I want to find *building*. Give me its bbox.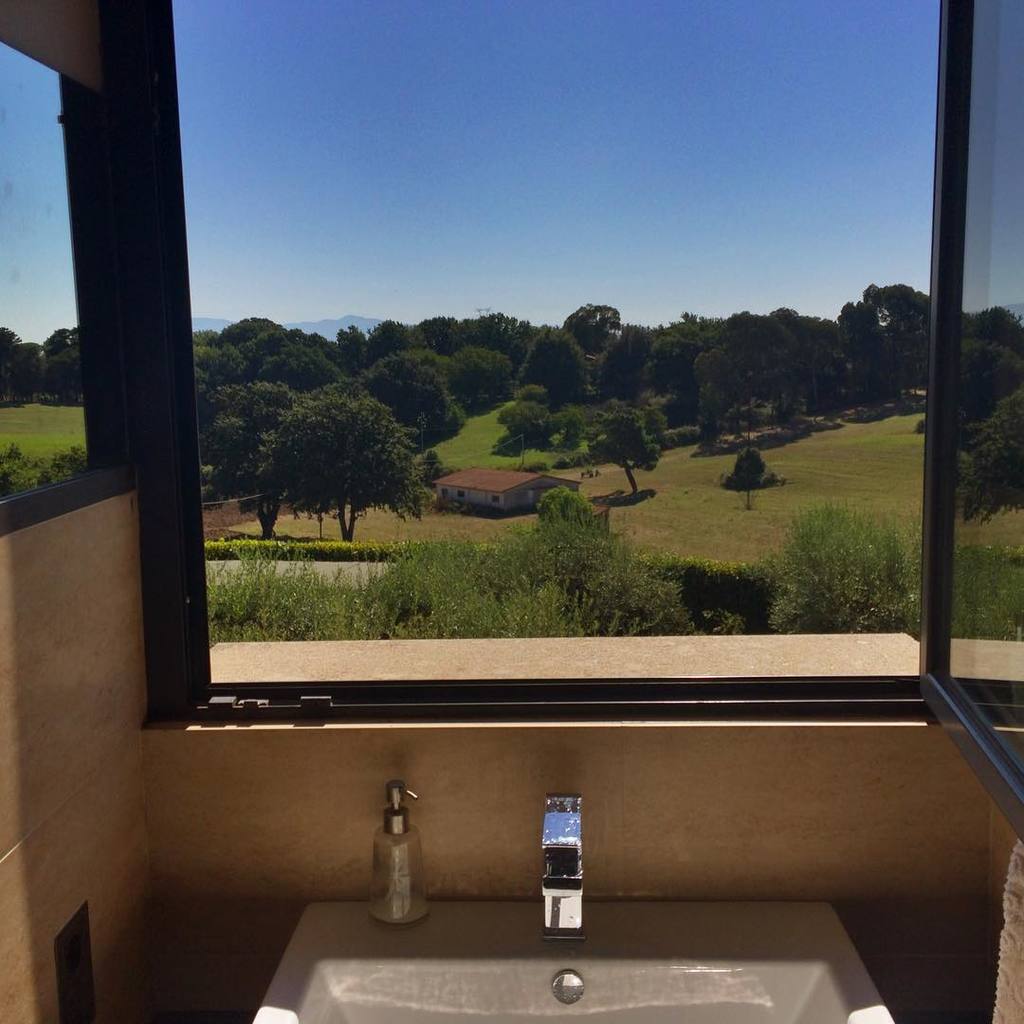
(0, 0, 1023, 1023).
